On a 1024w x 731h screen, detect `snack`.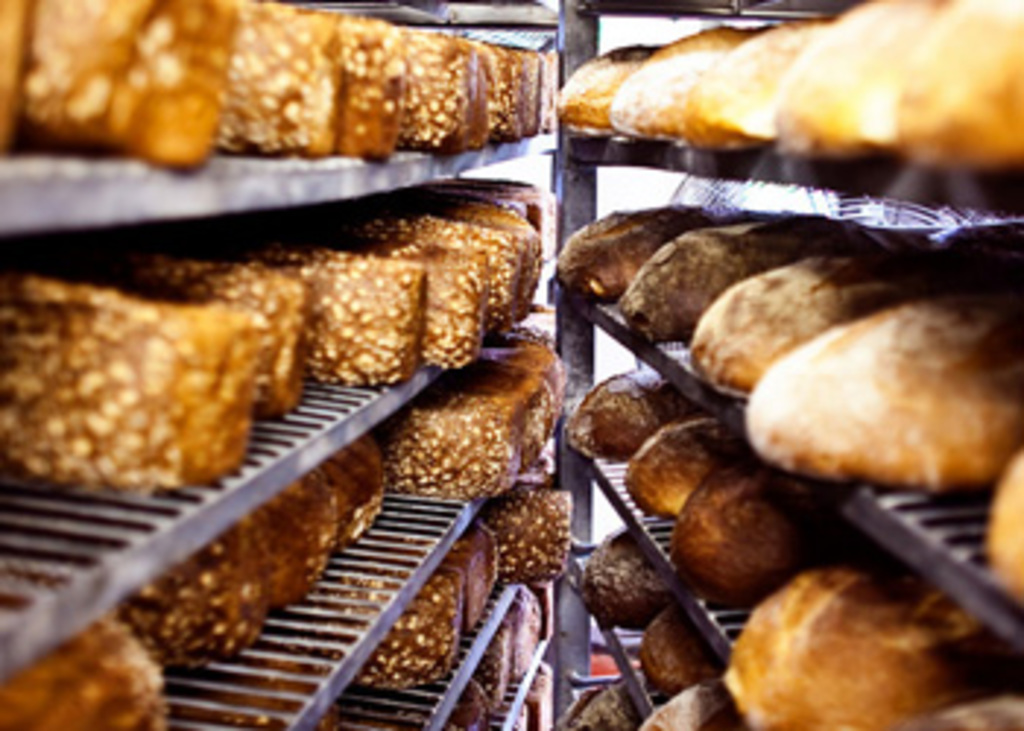
(307,570,465,684).
